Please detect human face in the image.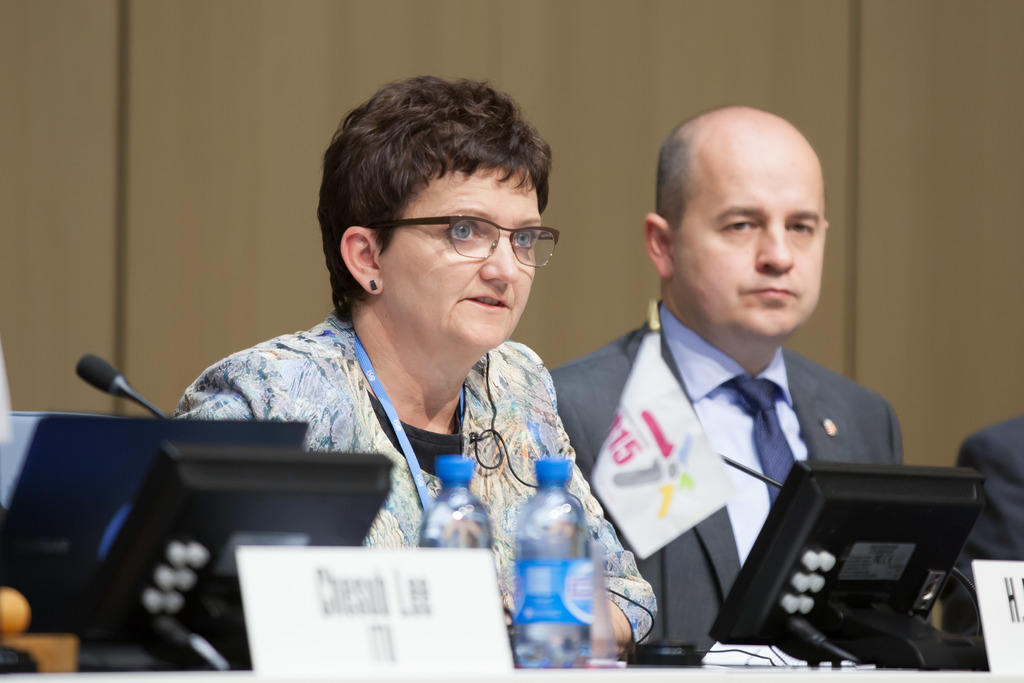
bbox=[671, 154, 820, 336].
